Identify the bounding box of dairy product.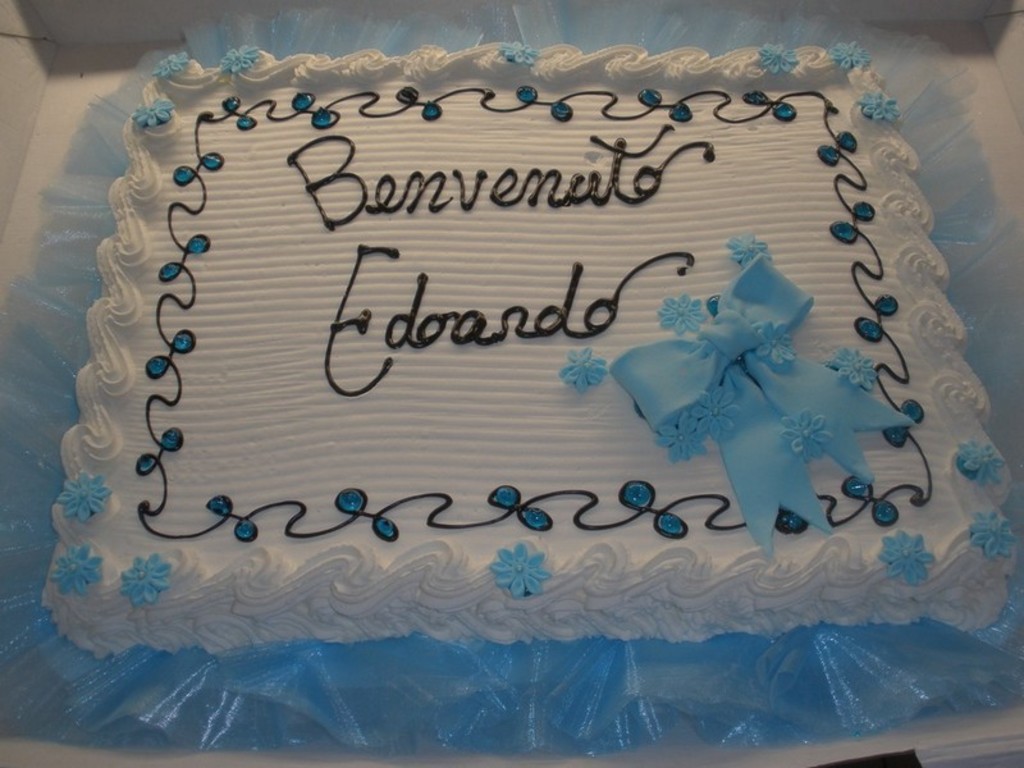
<bbox>0, 38, 1023, 675</bbox>.
